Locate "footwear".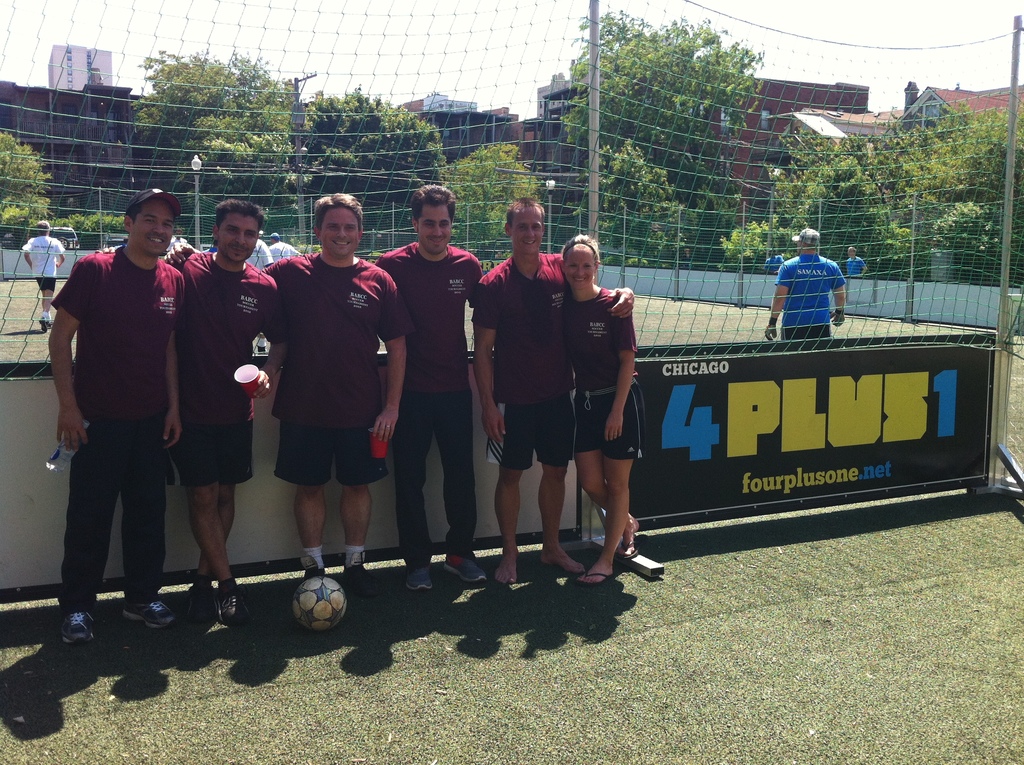
Bounding box: box=[574, 567, 618, 590].
